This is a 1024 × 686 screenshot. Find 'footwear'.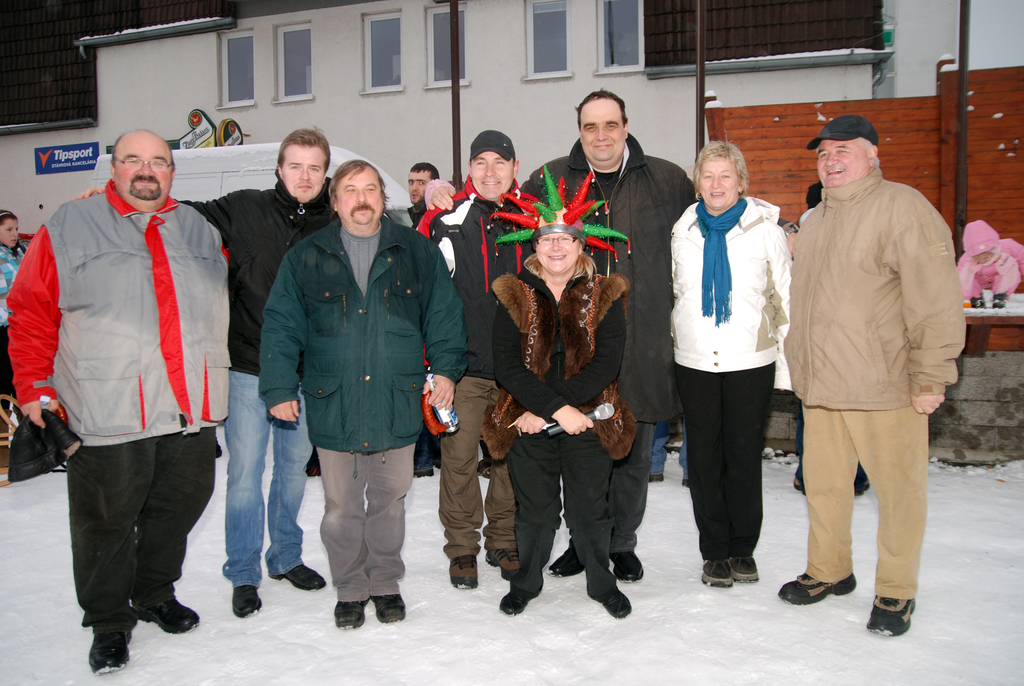
Bounding box: left=779, top=571, right=858, bottom=604.
